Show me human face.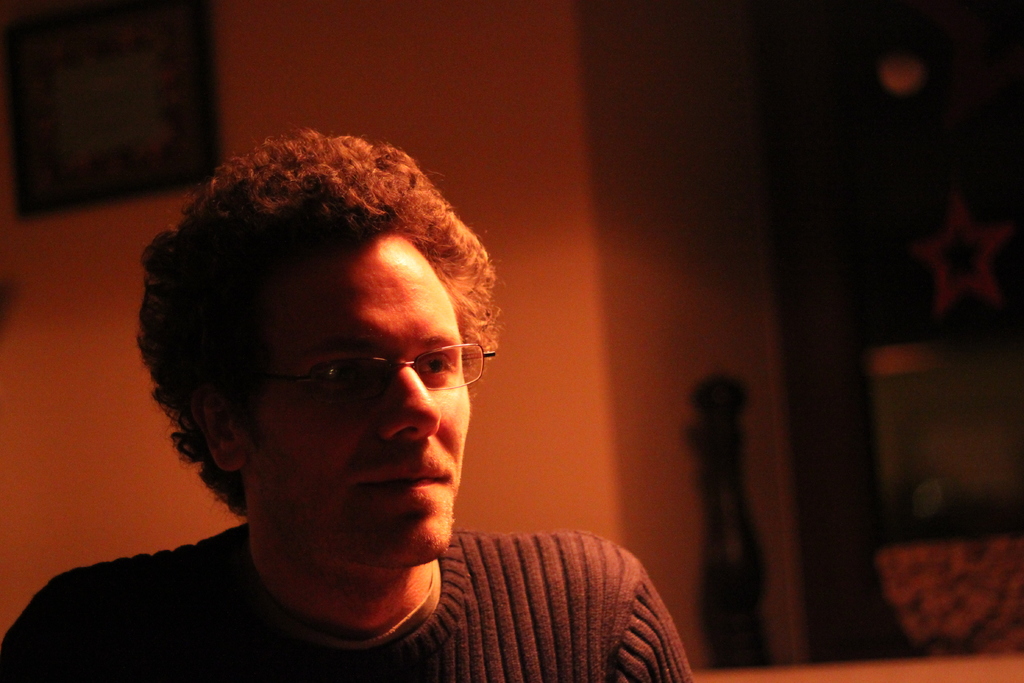
human face is here: crop(252, 220, 483, 564).
